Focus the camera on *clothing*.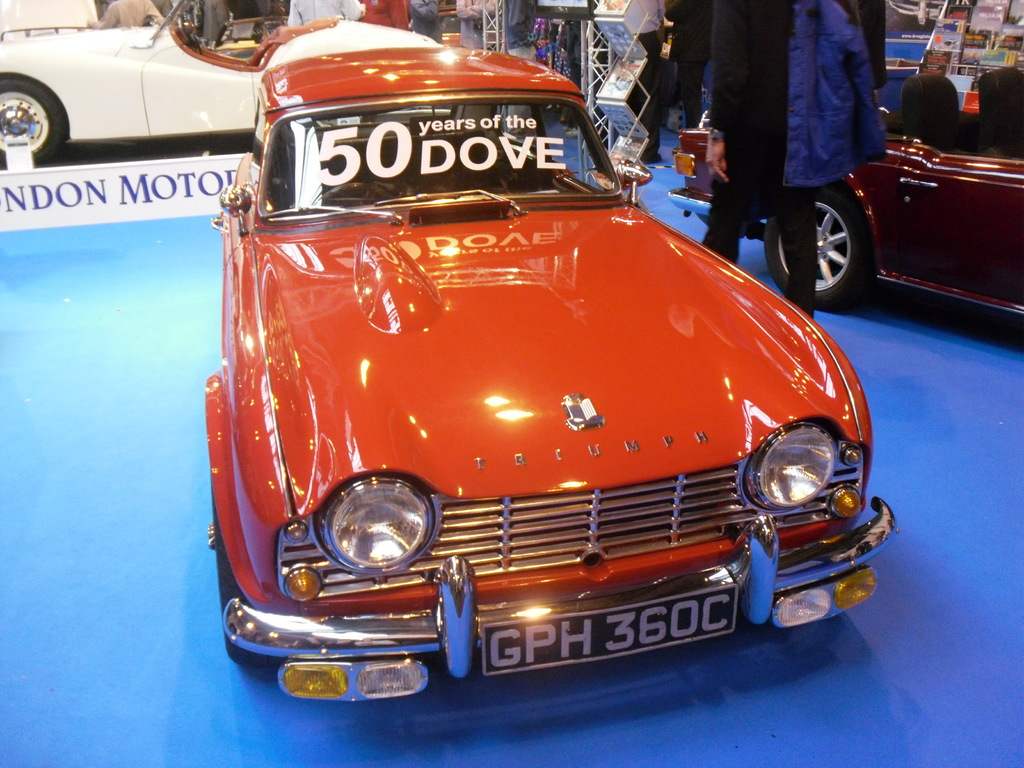
Focus region: l=406, t=0, r=442, b=44.
